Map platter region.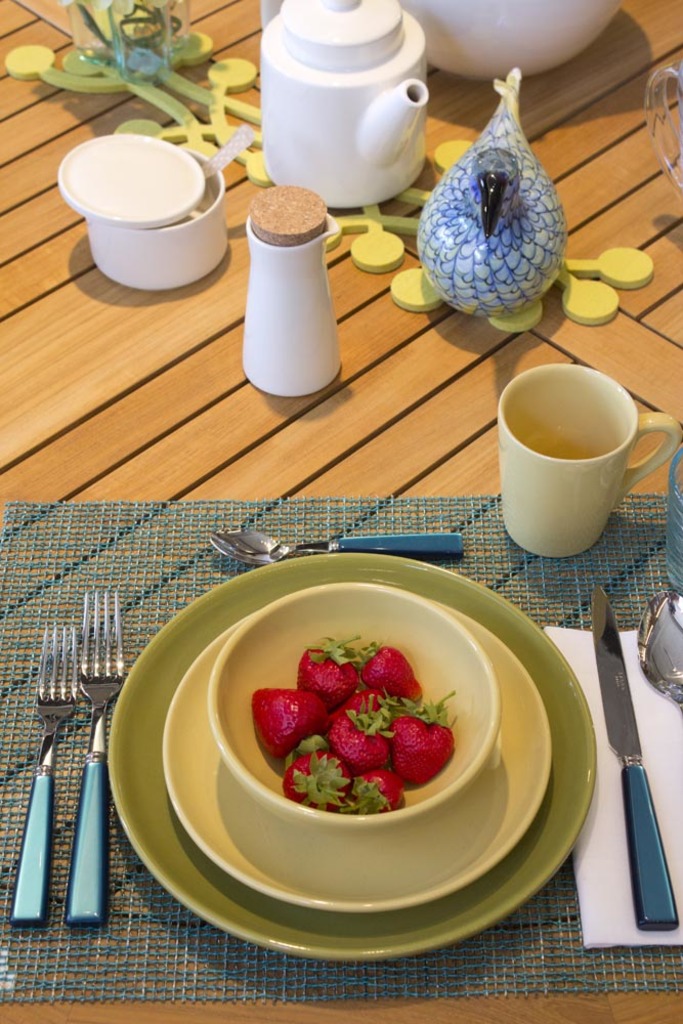
Mapped to {"x1": 162, "y1": 591, "x2": 549, "y2": 914}.
